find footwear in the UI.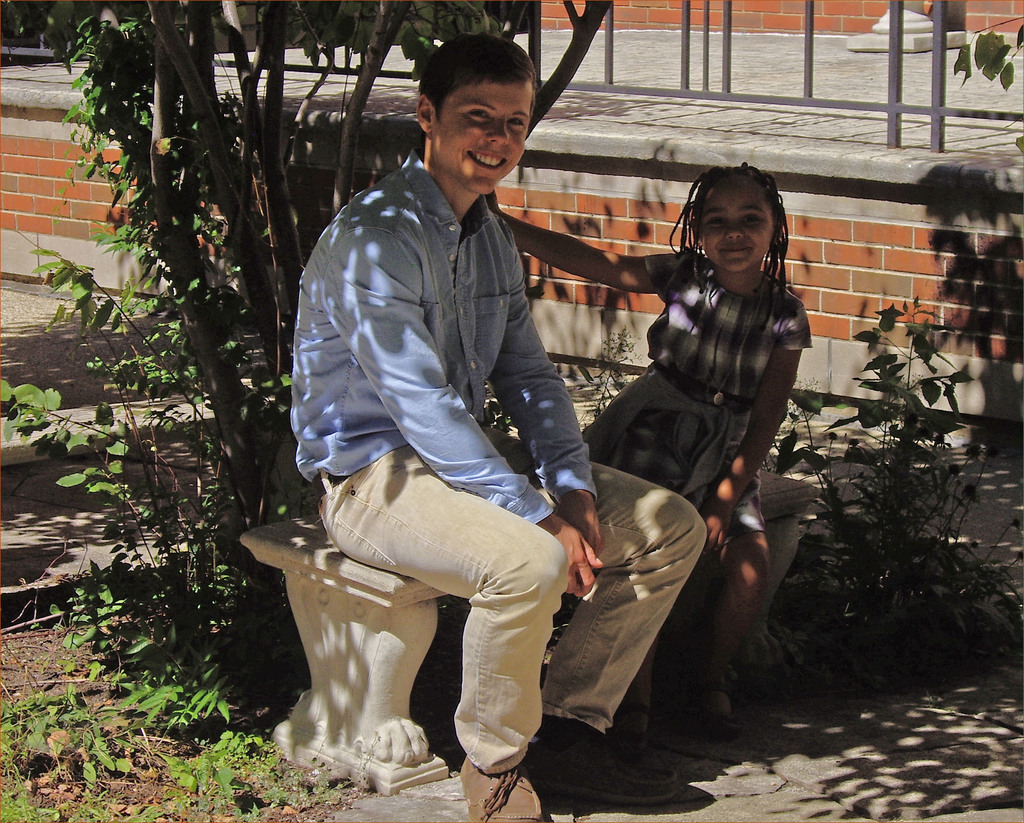
UI element at {"x1": 701, "y1": 688, "x2": 748, "y2": 745}.
